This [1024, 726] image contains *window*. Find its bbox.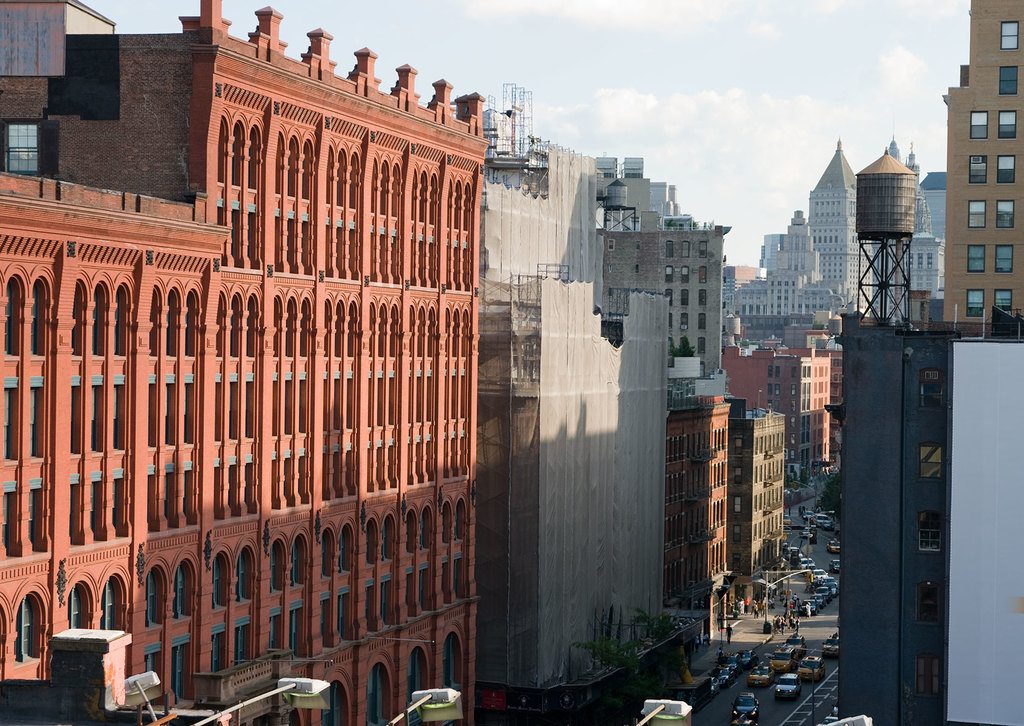
bbox=(367, 440, 396, 497).
